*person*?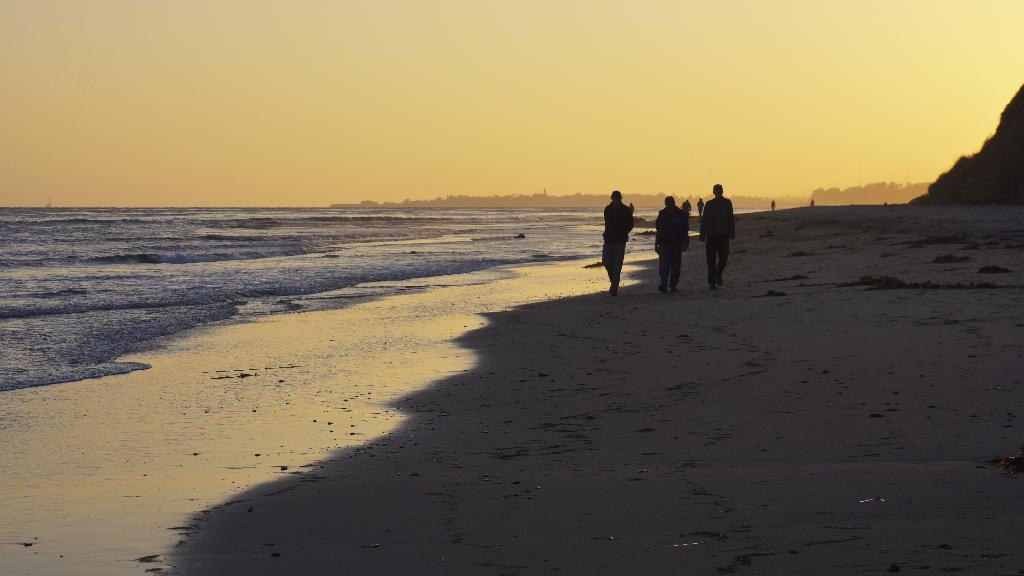
705,188,735,287
